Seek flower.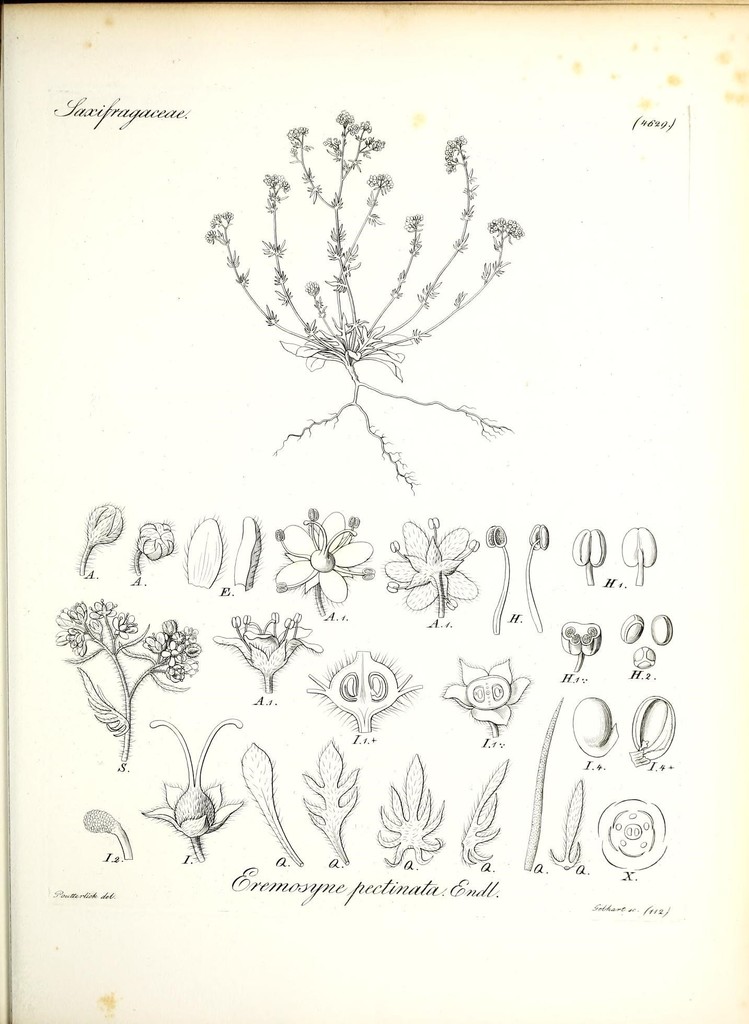
[383, 513, 479, 623].
